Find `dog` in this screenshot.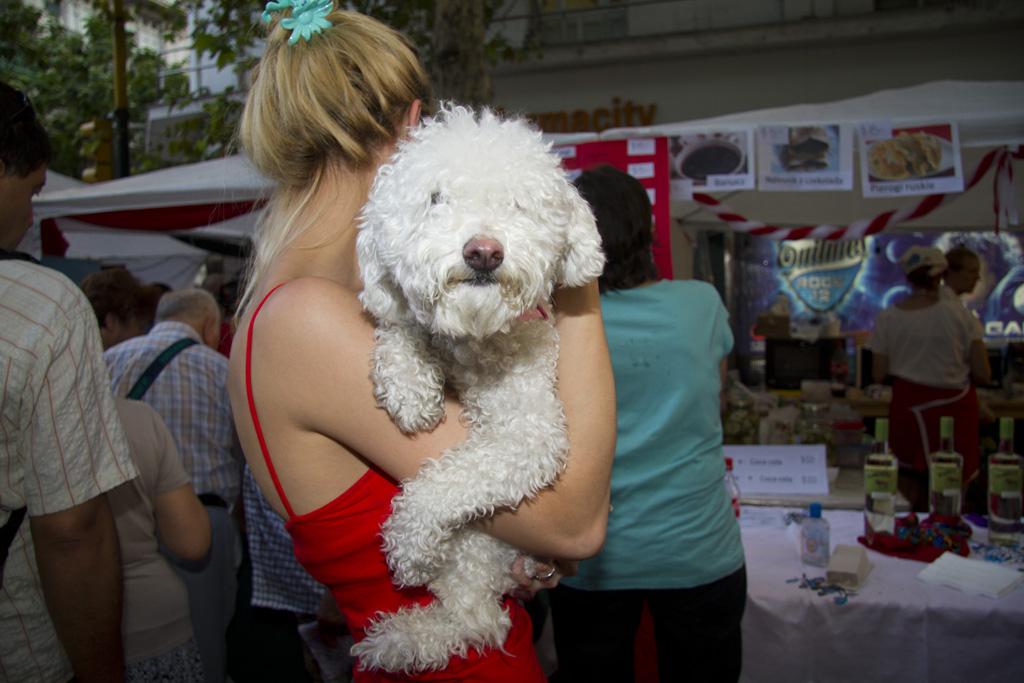
The bounding box for `dog` is Rect(345, 98, 609, 677).
